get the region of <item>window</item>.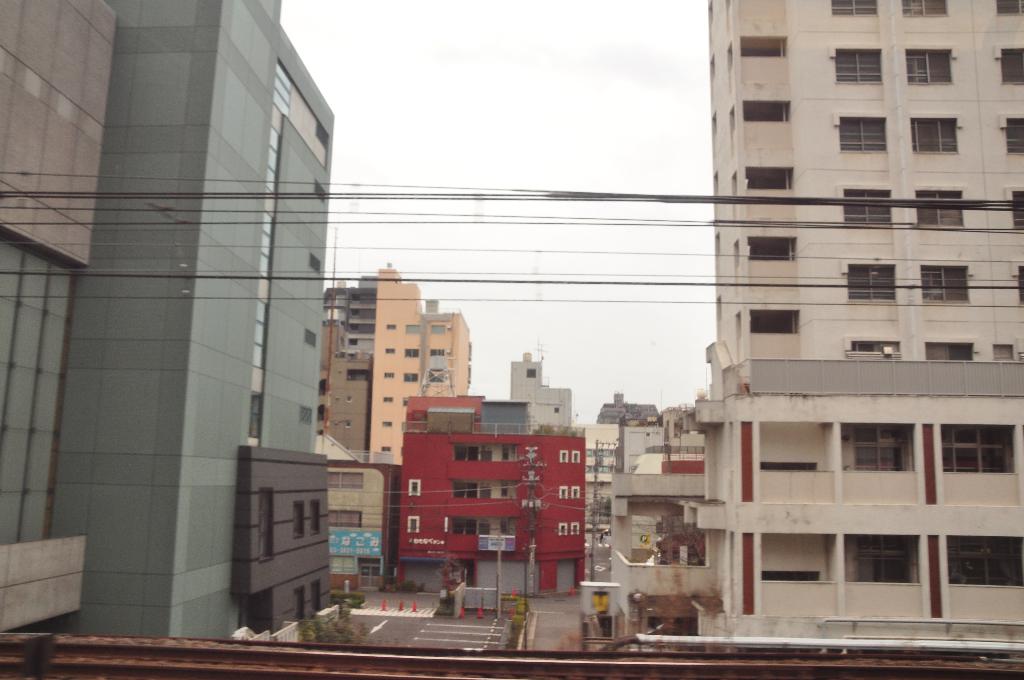
572:486:582:499.
